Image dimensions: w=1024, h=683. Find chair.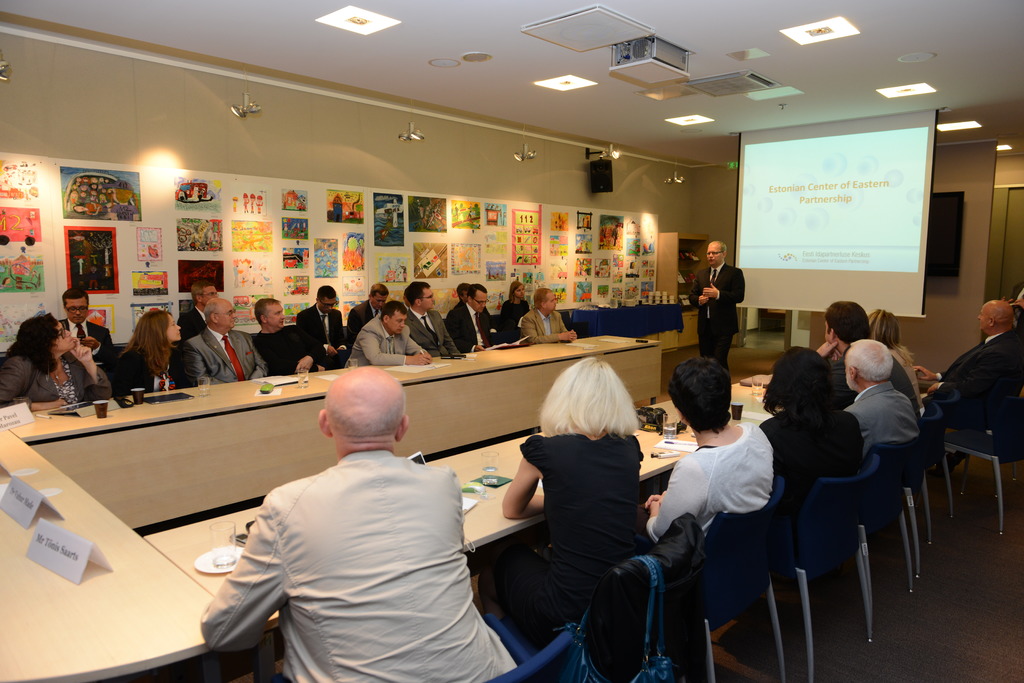
detection(913, 396, 958, 545).
